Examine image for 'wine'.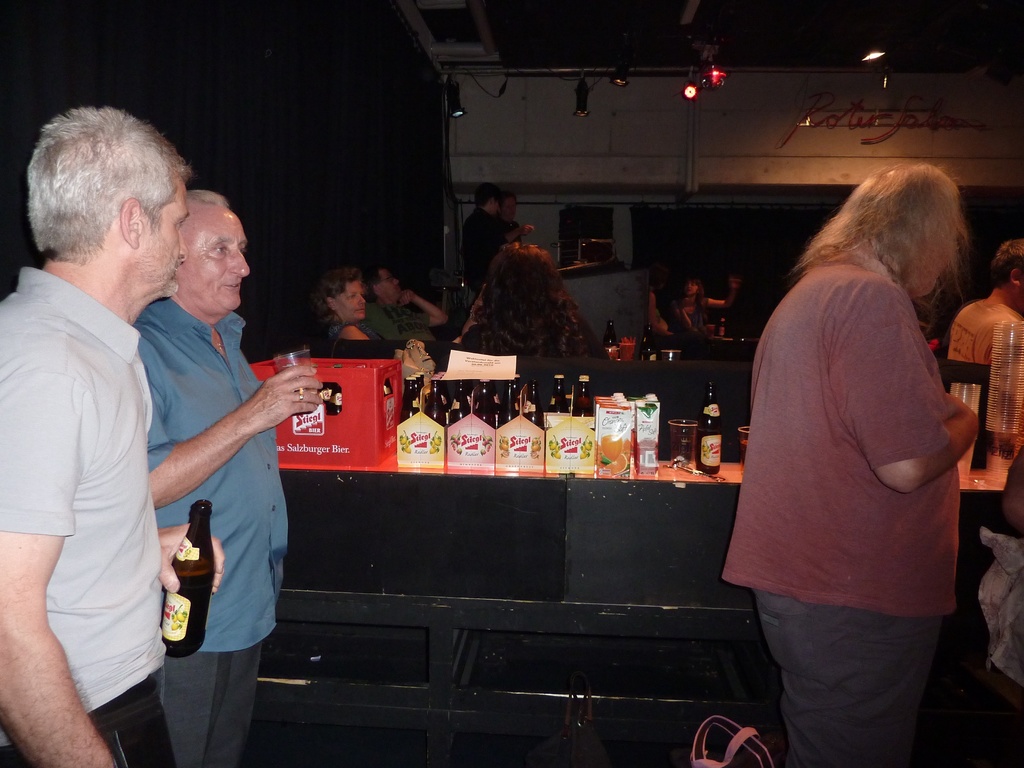
Examination result: l=278, t=366, r=320, b=412.
